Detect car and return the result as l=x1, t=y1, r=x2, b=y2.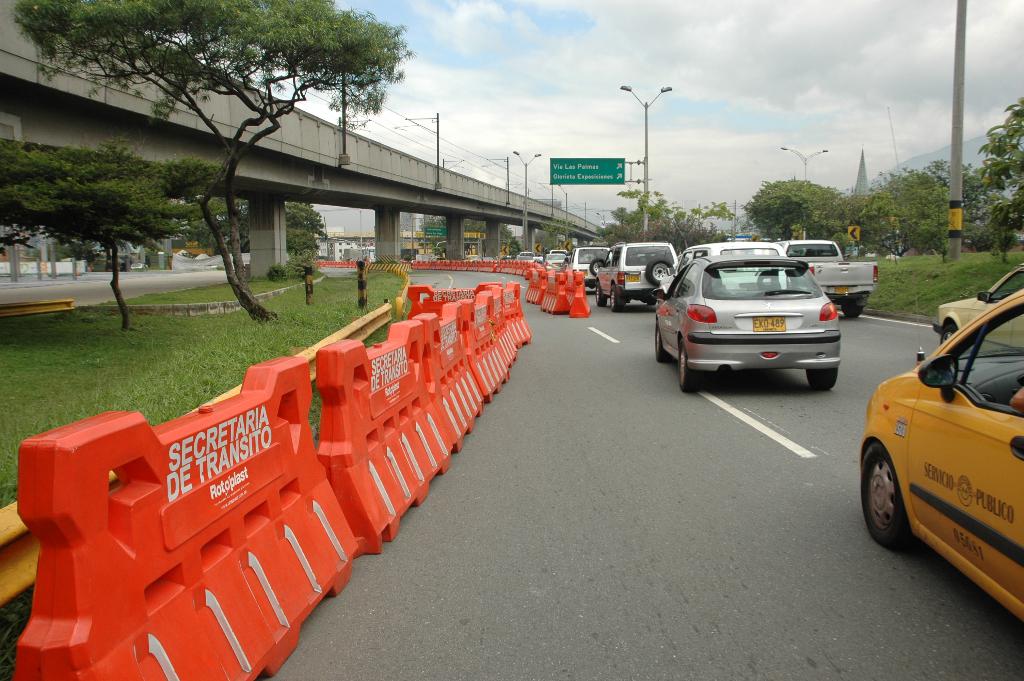
l=857, t=290, r=1023, b=628.
